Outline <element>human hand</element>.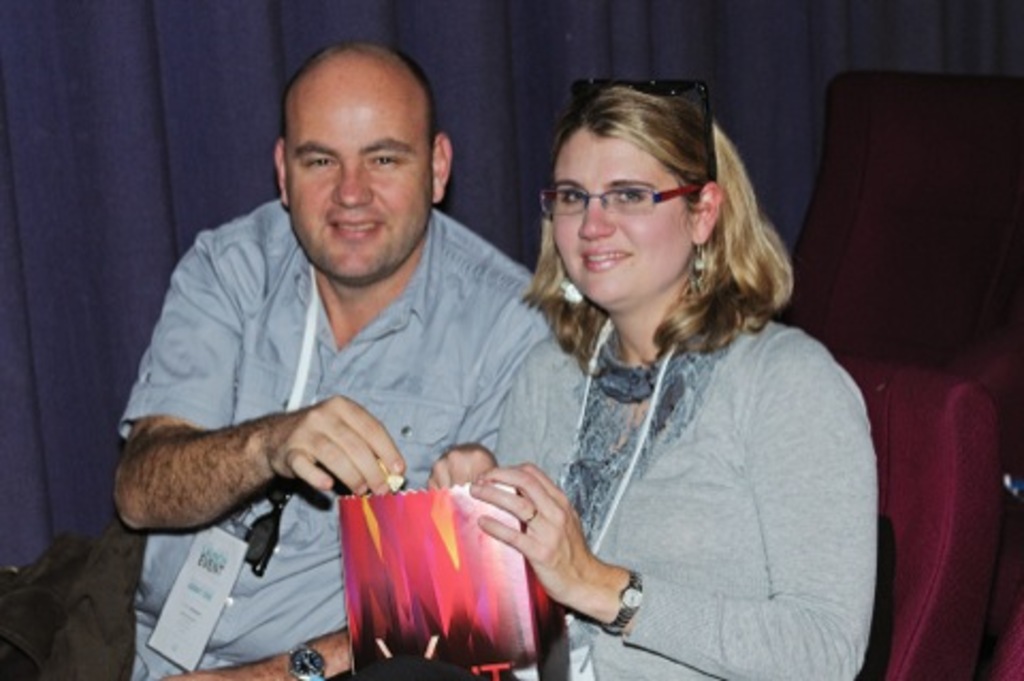
Outline: Rect(162, 395, 388, 547).
